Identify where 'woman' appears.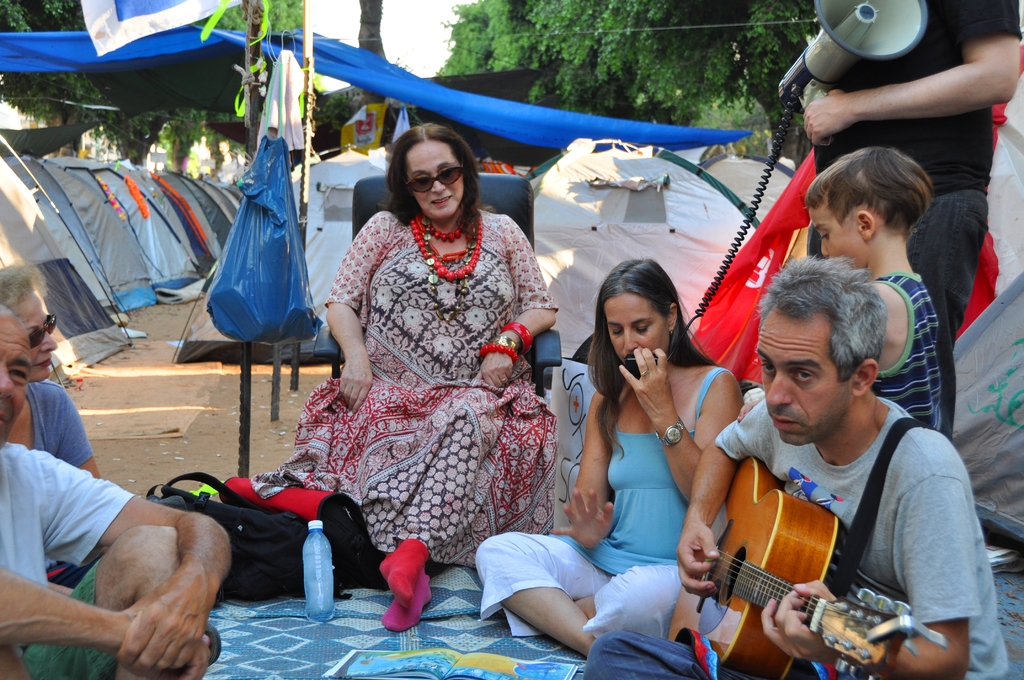
Appears at {"x1": 294, "y1": 107, "x2": 568, "y2": 583}.
